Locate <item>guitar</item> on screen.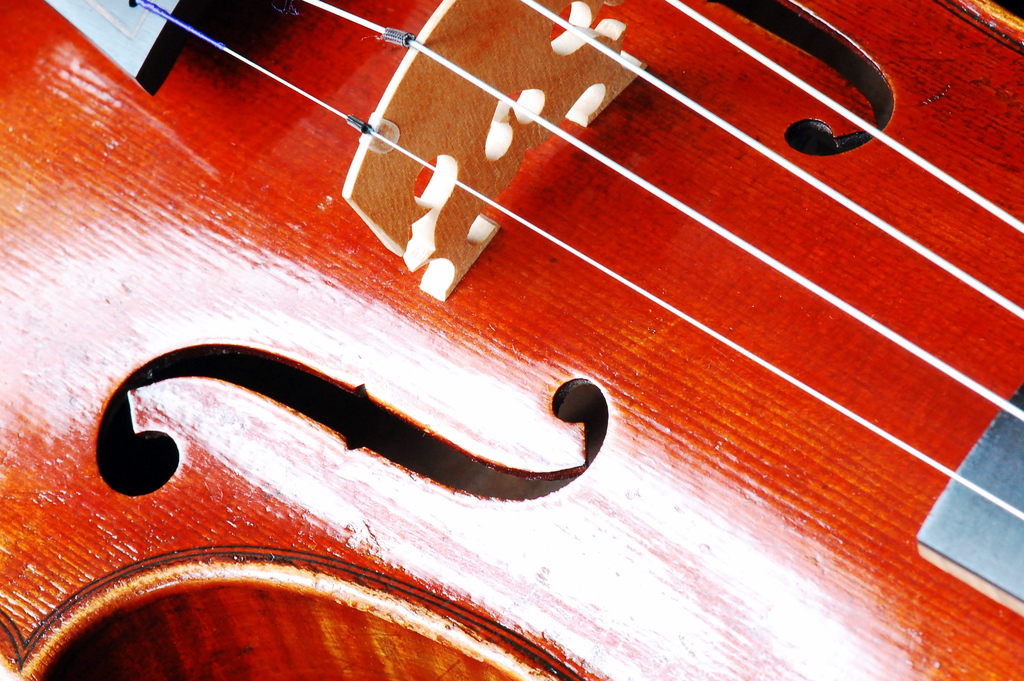
On screen at Rect(0, 39, 1023, 680).
